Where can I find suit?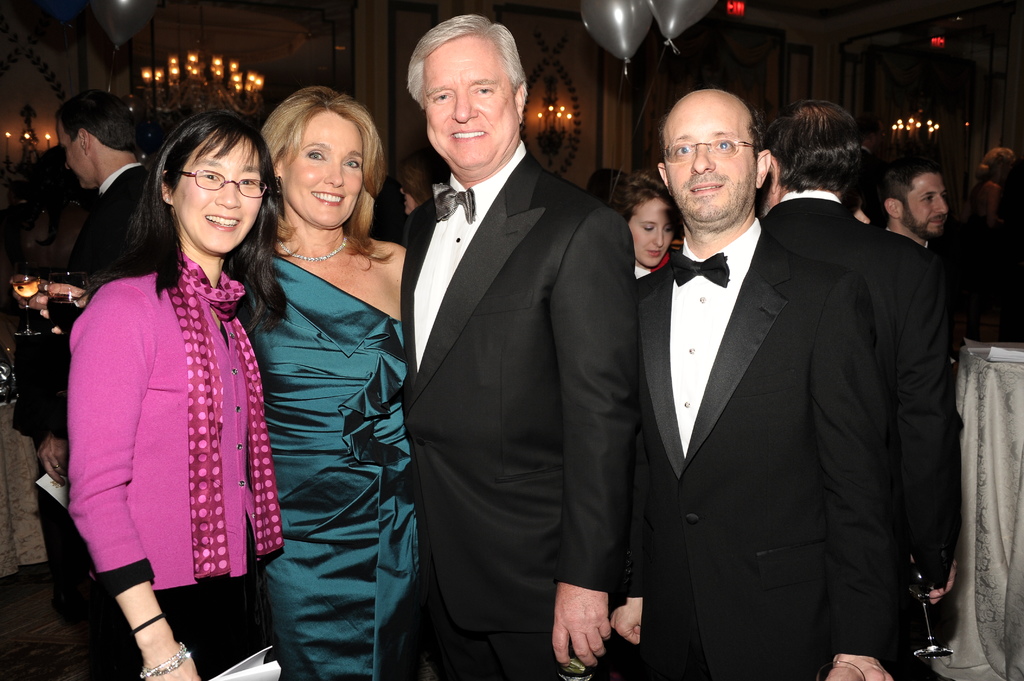
You can find it at (left=759, top=188, right=955, bottom=645).
